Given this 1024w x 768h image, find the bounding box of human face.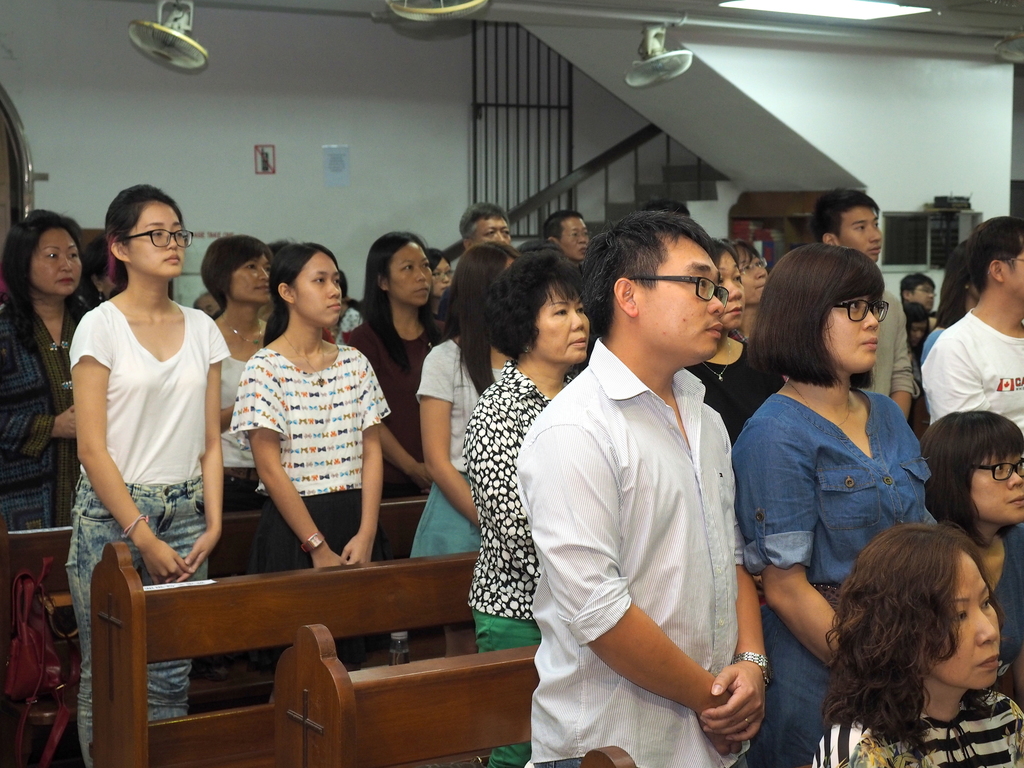
<box>638,228,726,358</box>.
